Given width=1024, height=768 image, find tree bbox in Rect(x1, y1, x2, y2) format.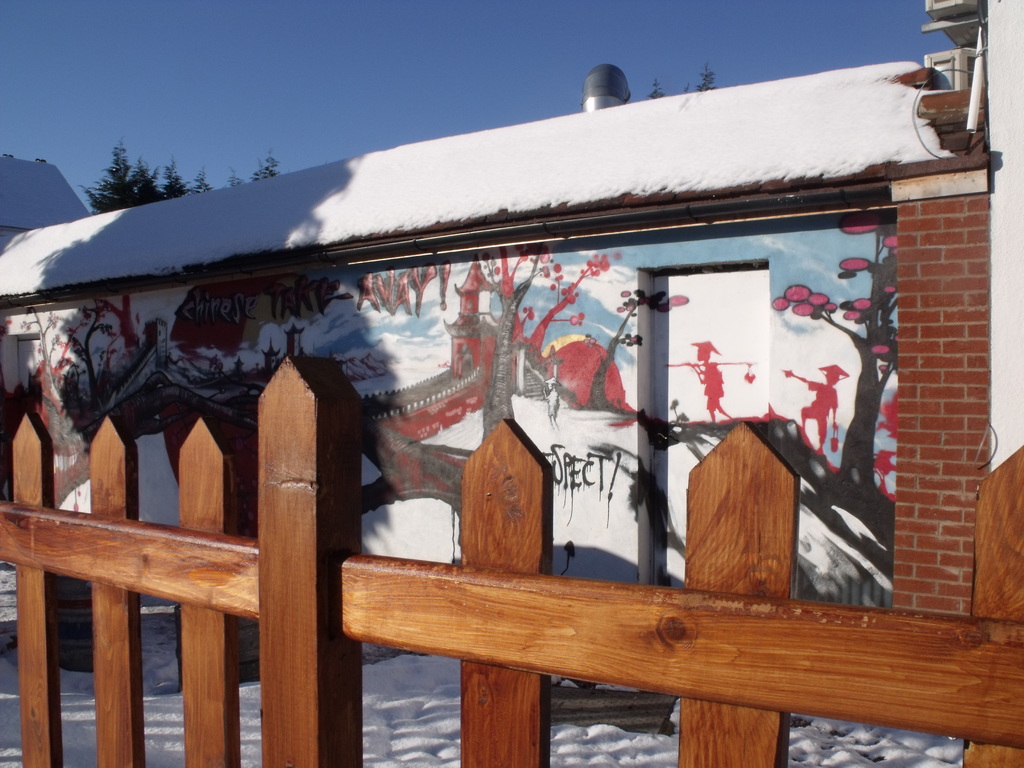
Rect(15, 304, 119, 431).
